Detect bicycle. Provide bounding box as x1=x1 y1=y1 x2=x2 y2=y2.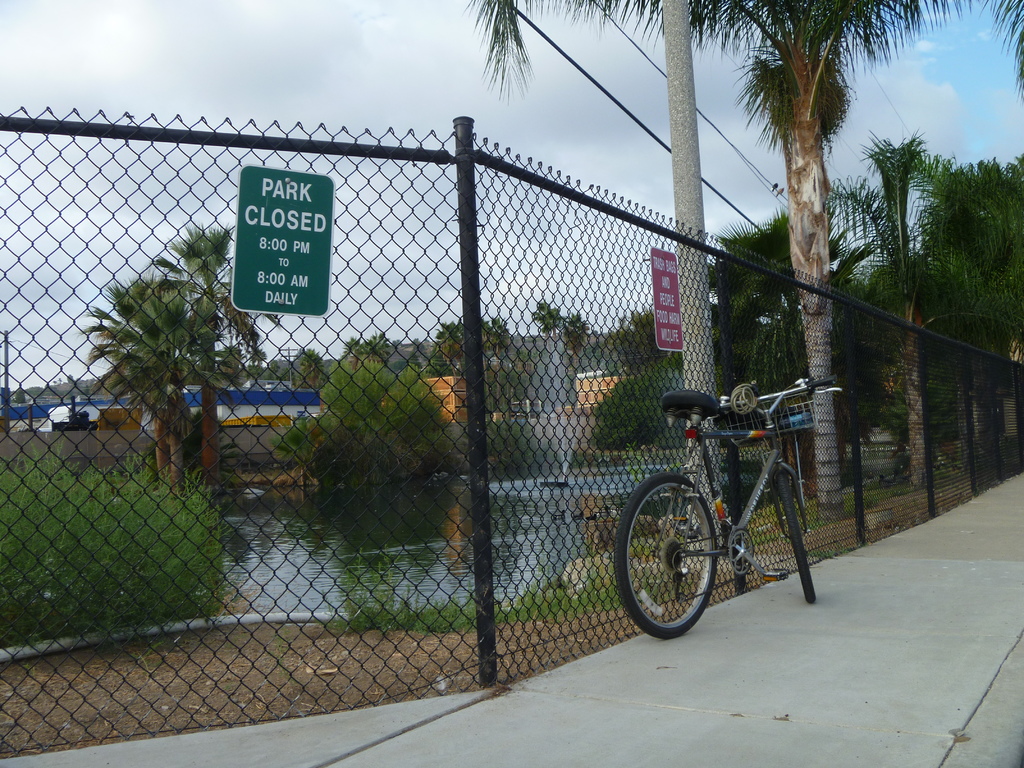
x1=625 y1=374 x2=836 y2=636.
